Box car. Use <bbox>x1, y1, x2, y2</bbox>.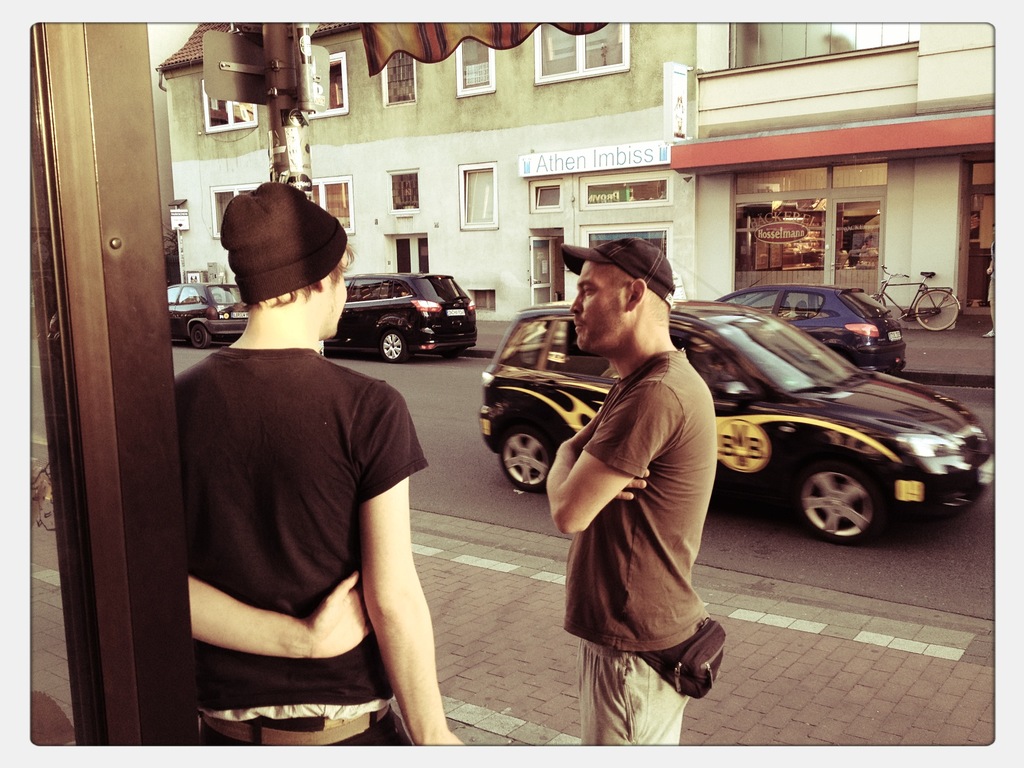
<bbox>708, 281, 909, 373</bbox>.
